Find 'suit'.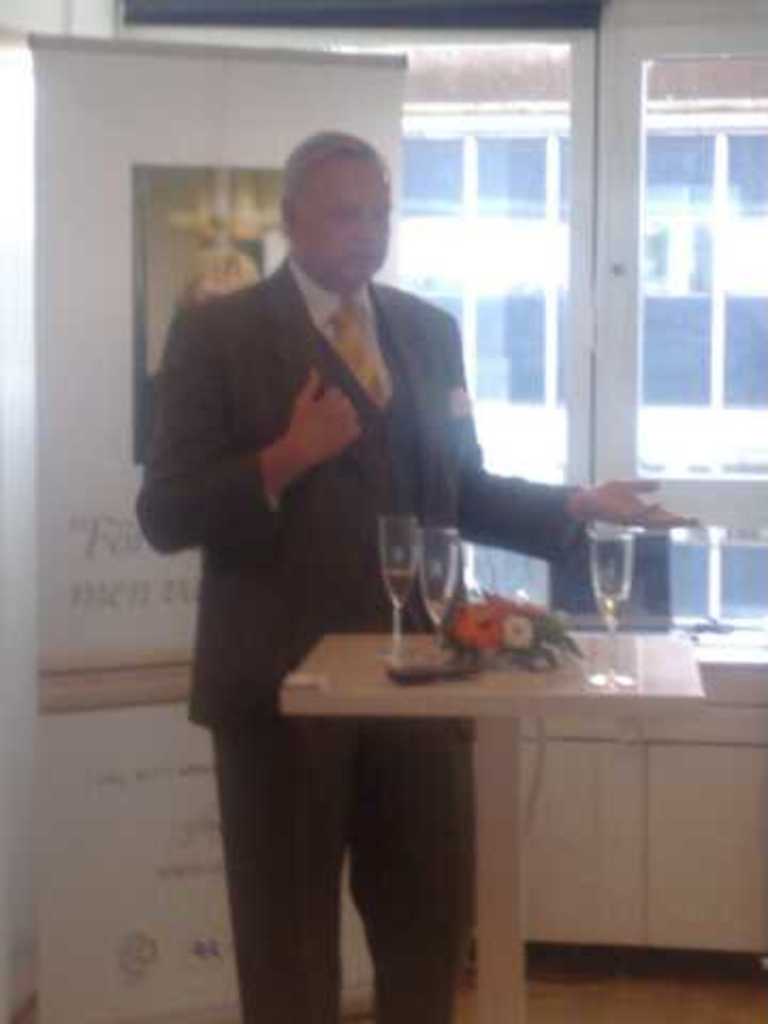
(143, 177, 531, 742).
